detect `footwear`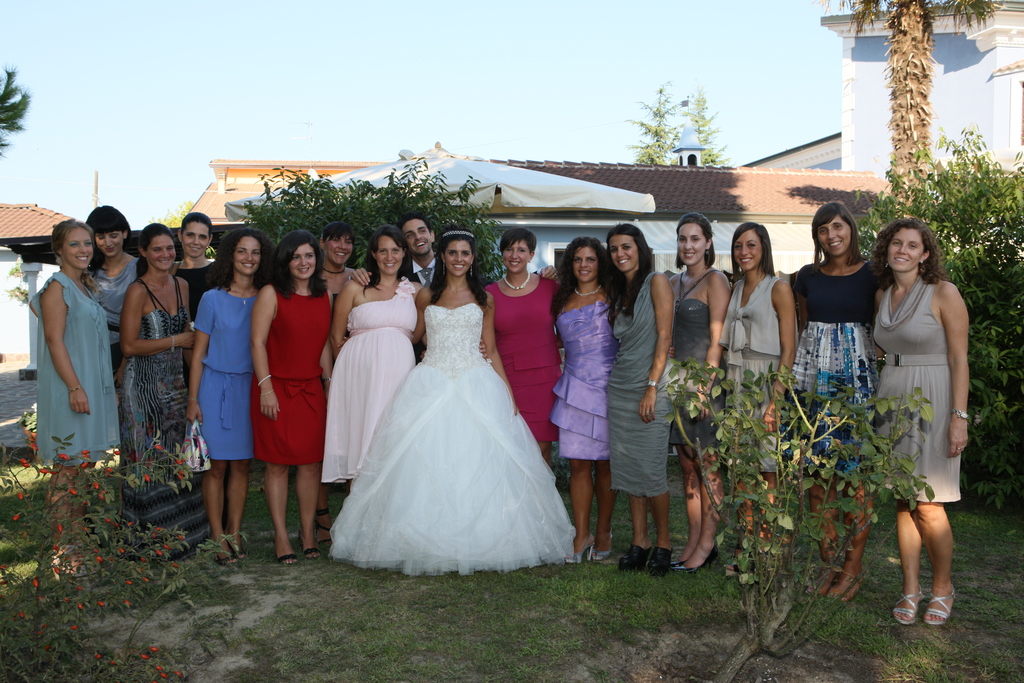
[296,531,321,561]
